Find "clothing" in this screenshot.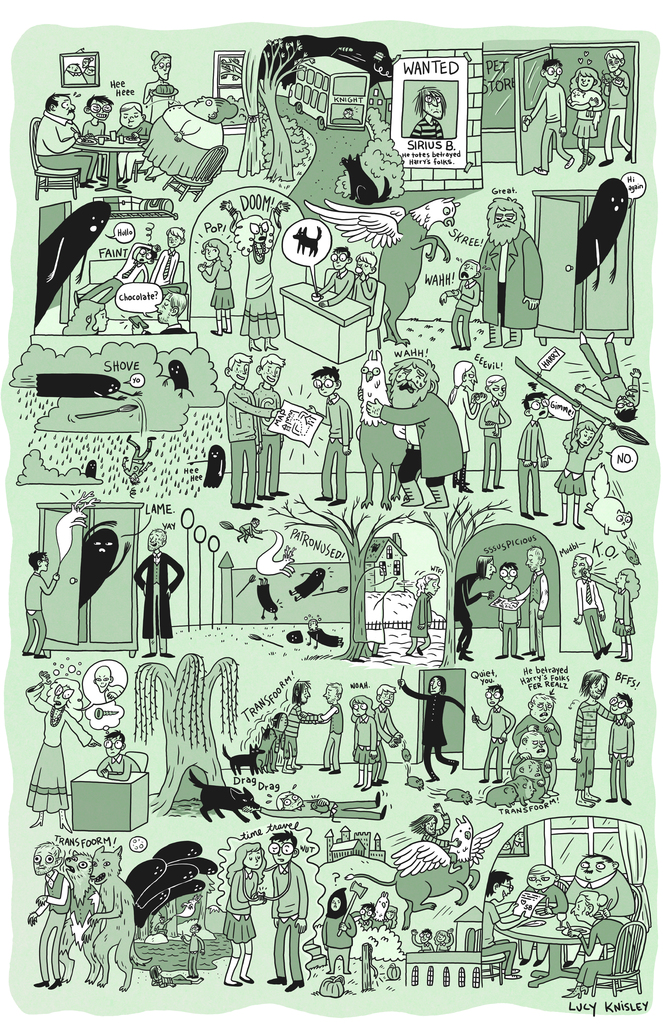
The bounding box for "clothing" is 313/911/364/993.
